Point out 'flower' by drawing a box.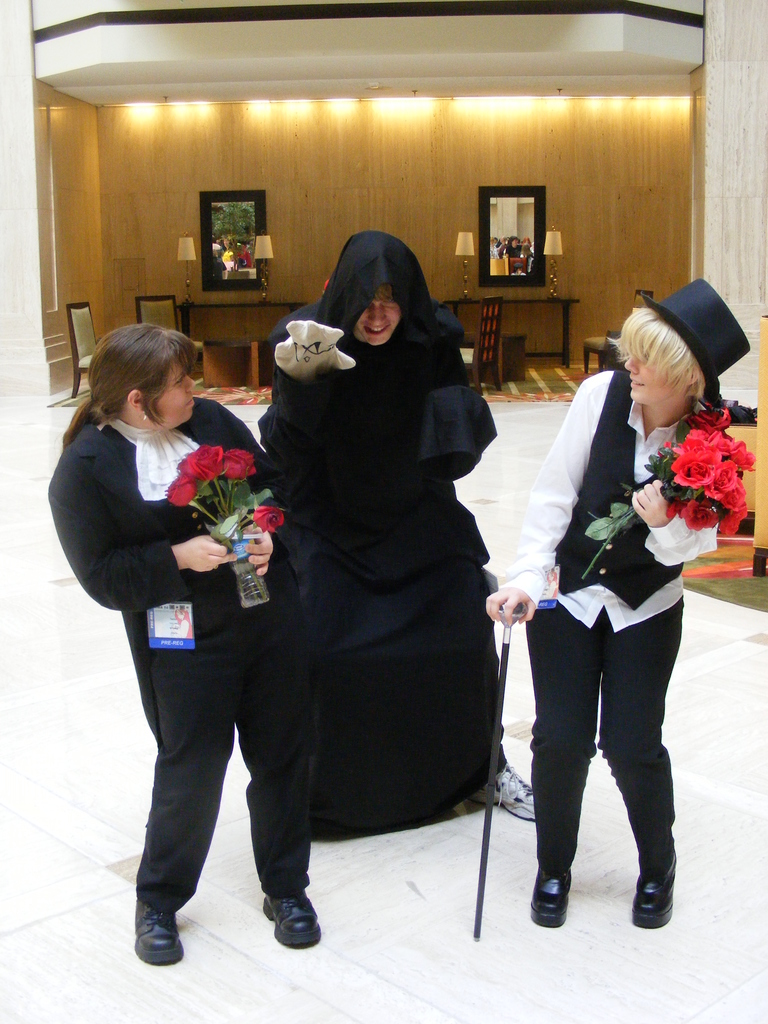
(left=167, top=476, right=193, bottom=510).
